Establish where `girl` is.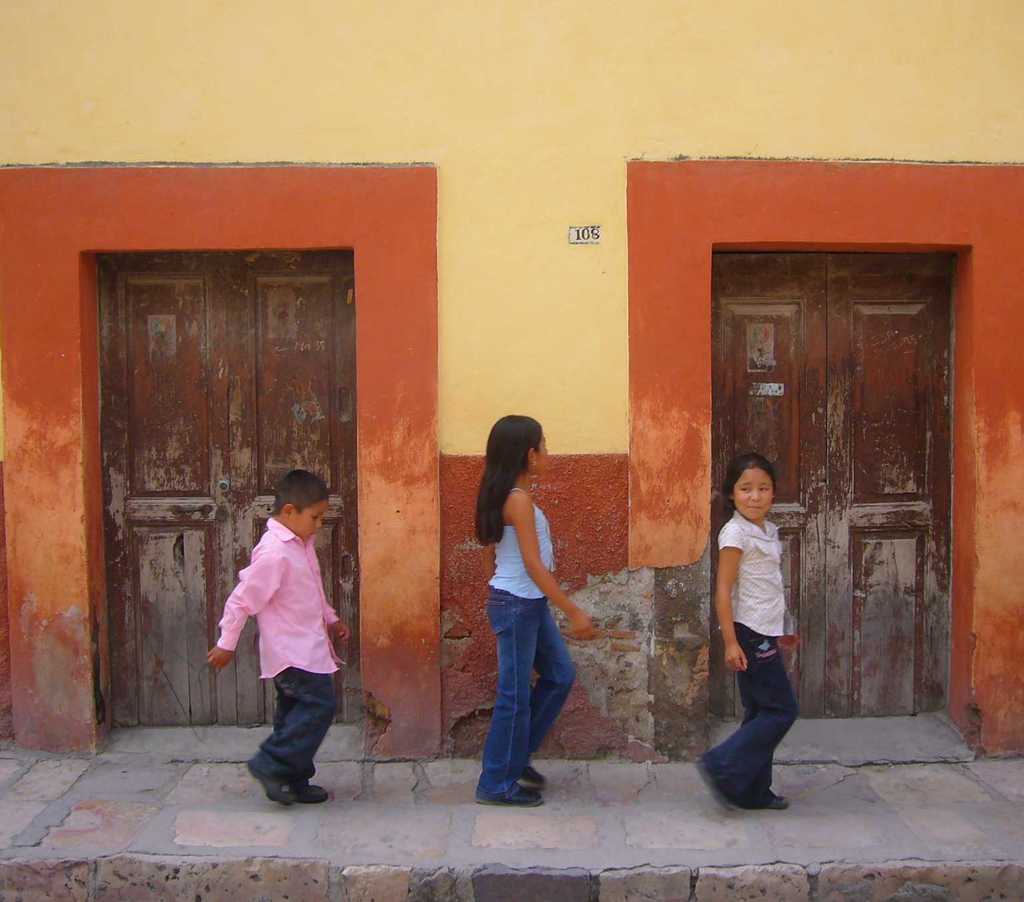
Established at crop(476, 412, 600, 810).
